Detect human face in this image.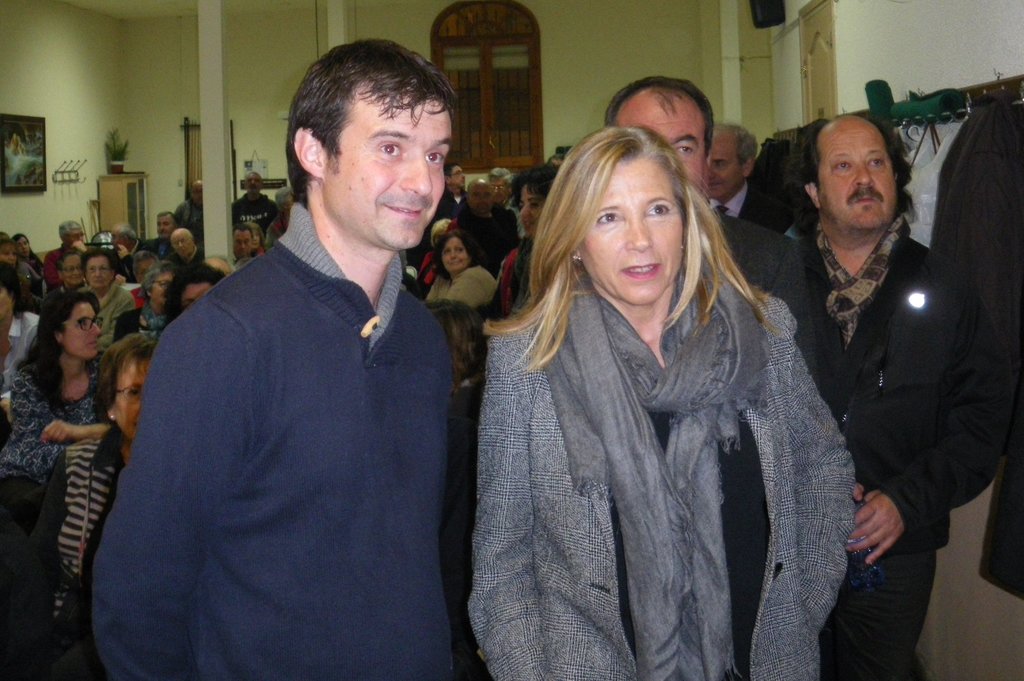
Detection: bbox=(701, 132, 744, 196).
